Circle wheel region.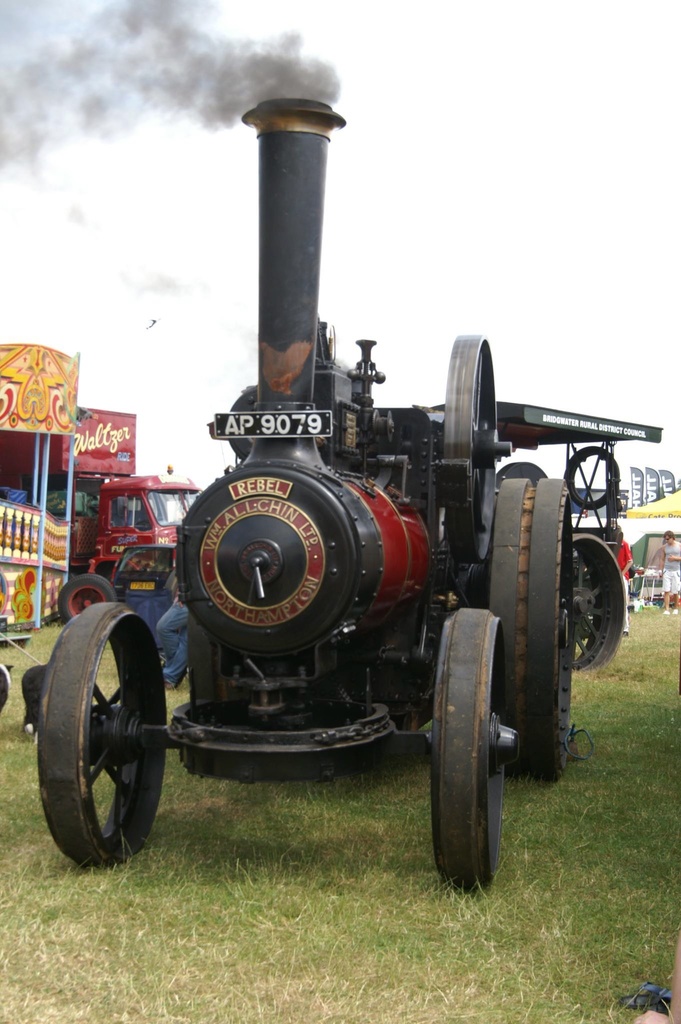
Region: detection(490, 477, 571, 776).
